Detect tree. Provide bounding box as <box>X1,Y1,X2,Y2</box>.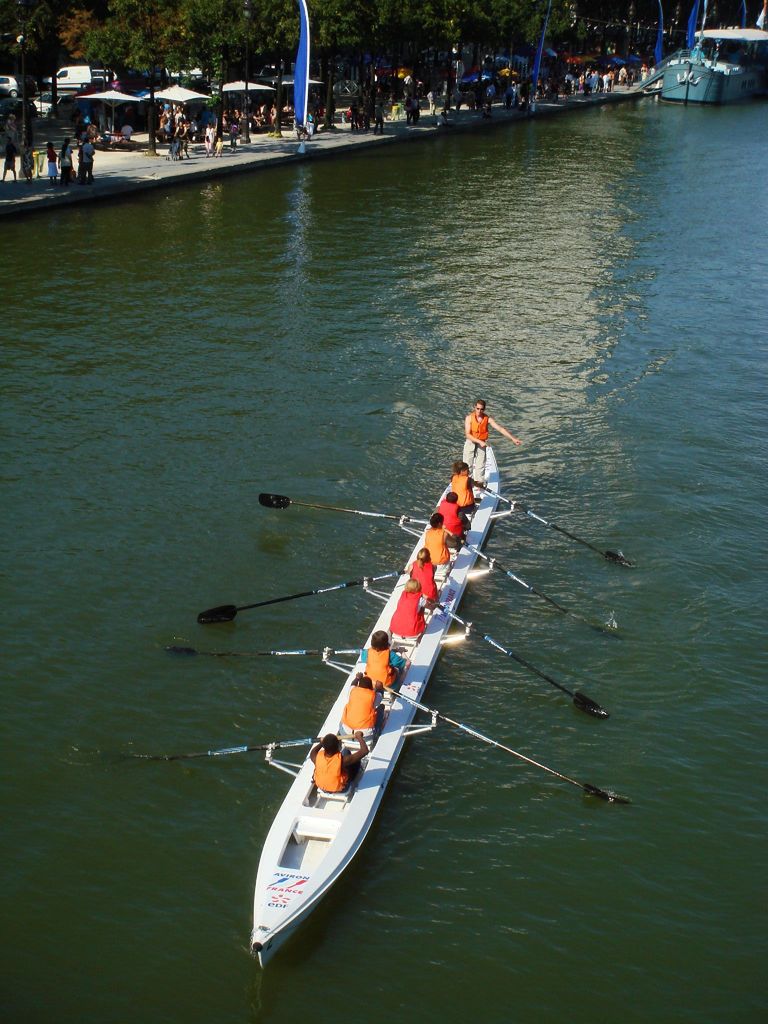
<box>367,0,421,129</box>.
